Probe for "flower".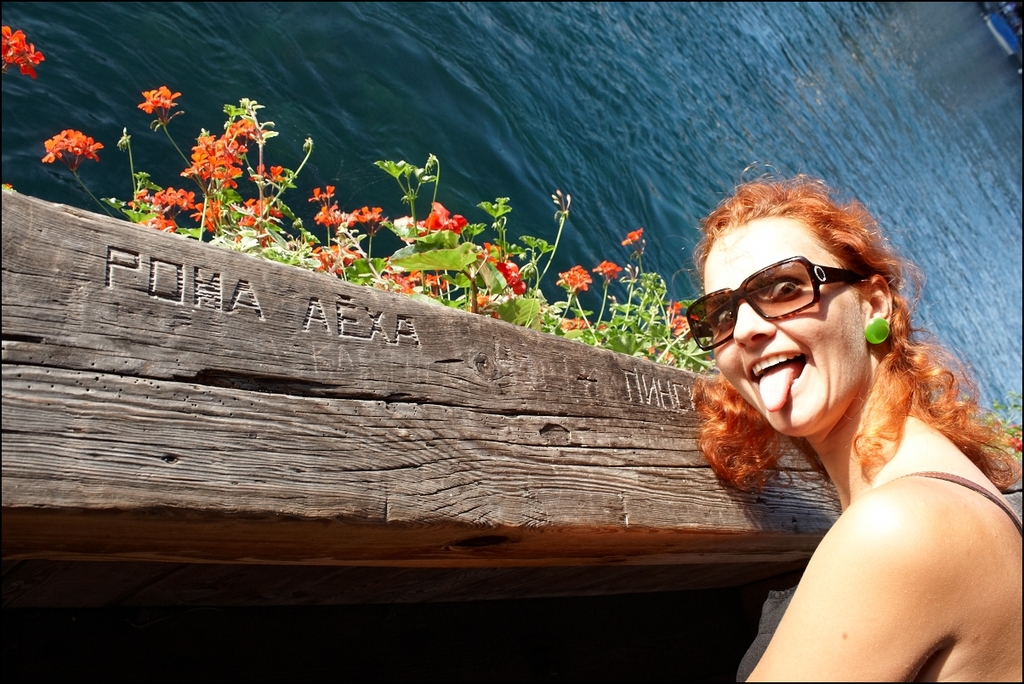
Probe result: Rect(308, 188, 333, 204).
